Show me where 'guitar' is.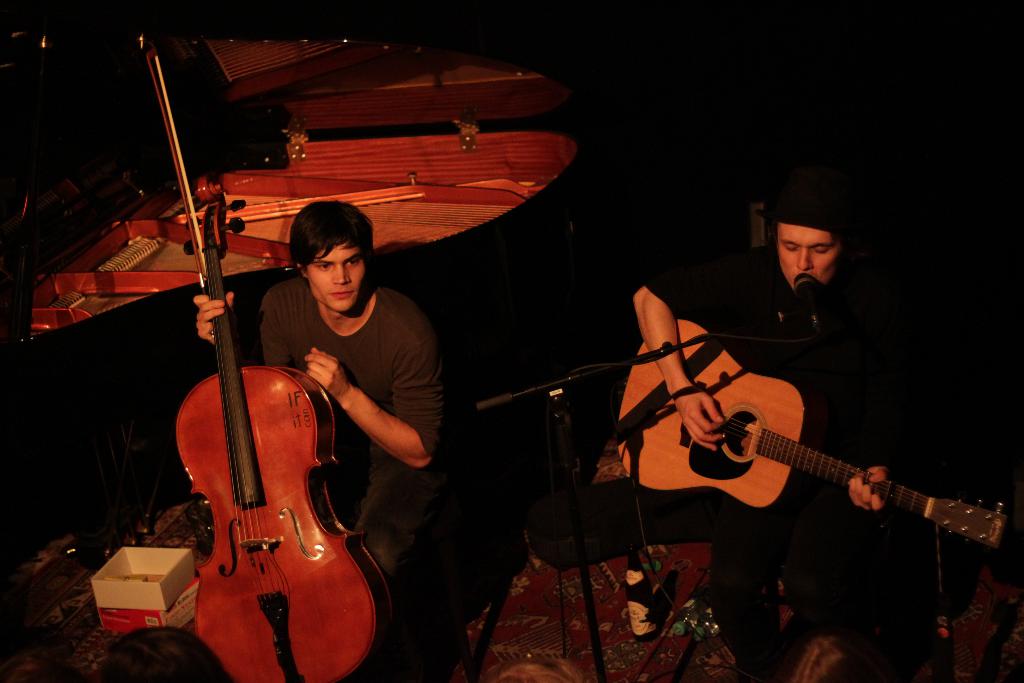
'guitar' is at select_region(597, 349, 996, 578).
